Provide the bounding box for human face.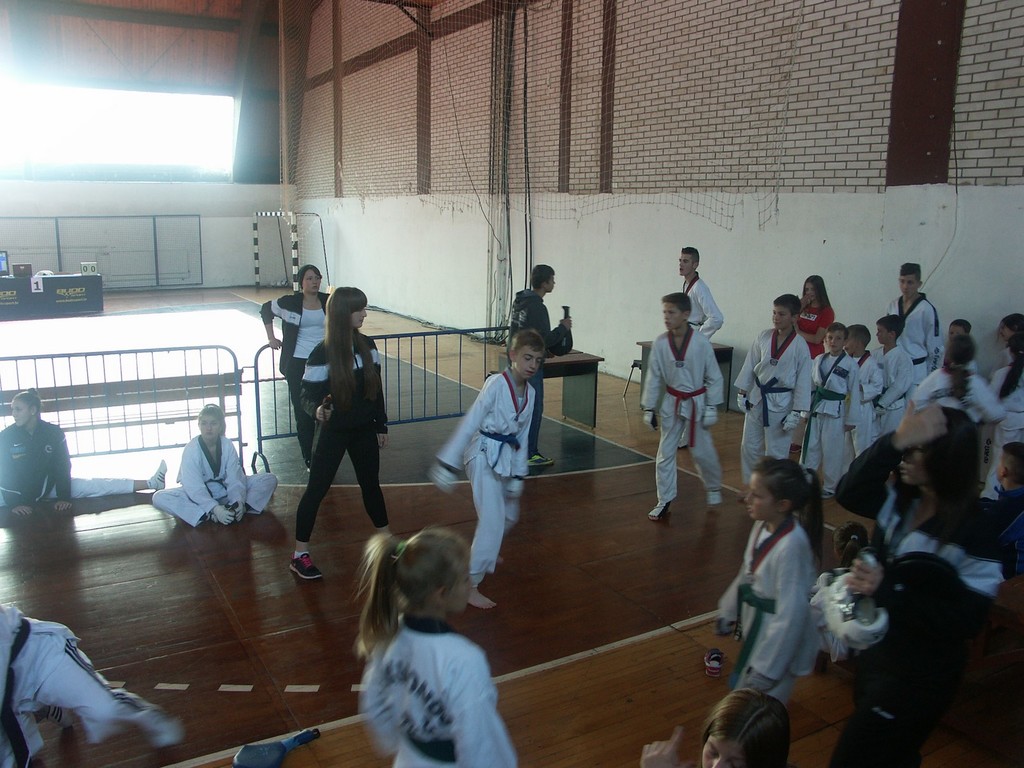
(877, 324, 891, 346).
